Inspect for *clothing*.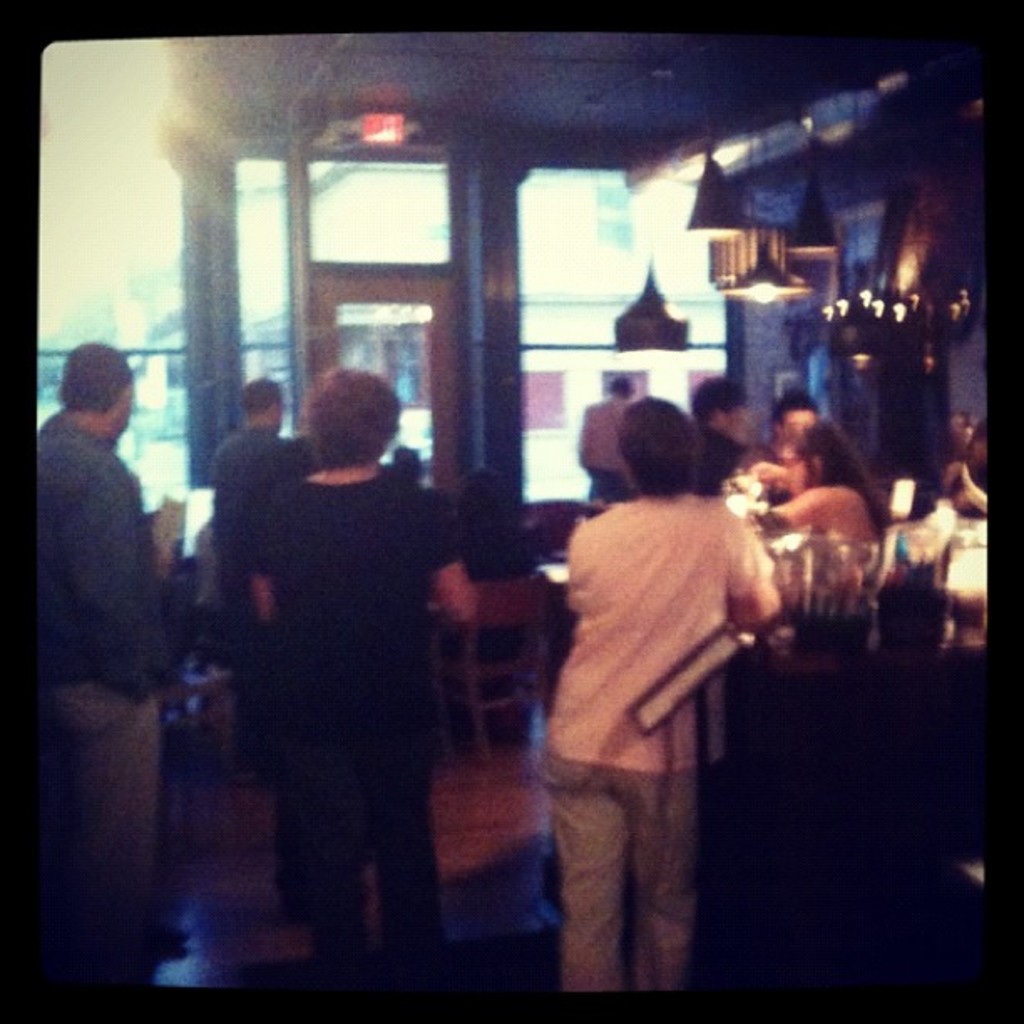
Inspection: <region>259, 437, 325, 885</region>.
